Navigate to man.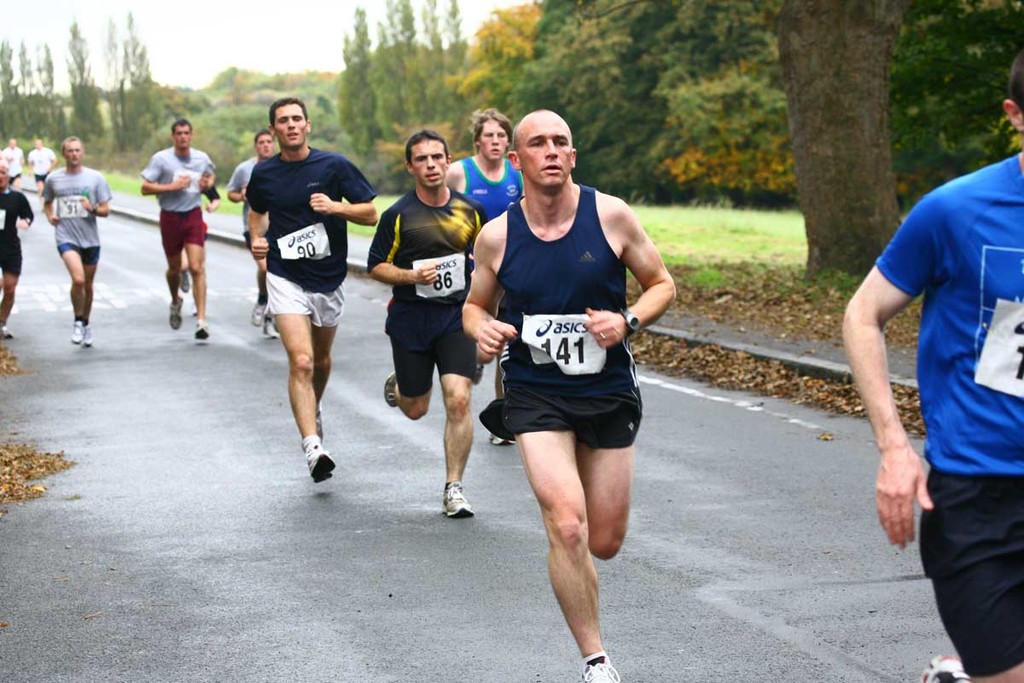
Navigation target: (451,96,532,442).
